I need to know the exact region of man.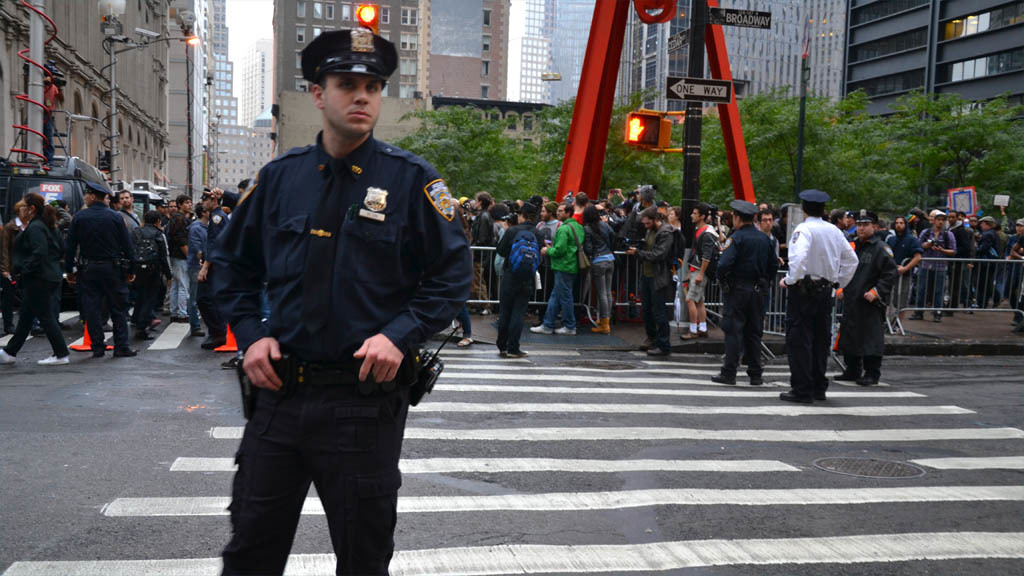
Region: <region>622, 211, 677, 358</region>.
